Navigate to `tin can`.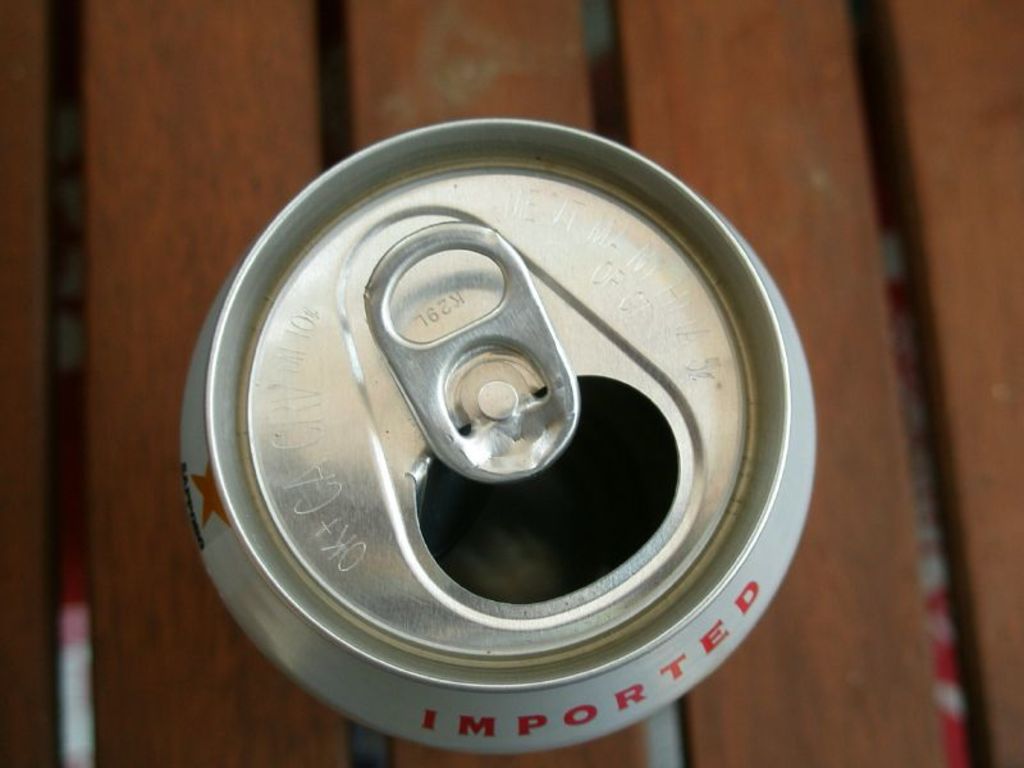
Navigation target: select_region(172, 113, 829, 760).
